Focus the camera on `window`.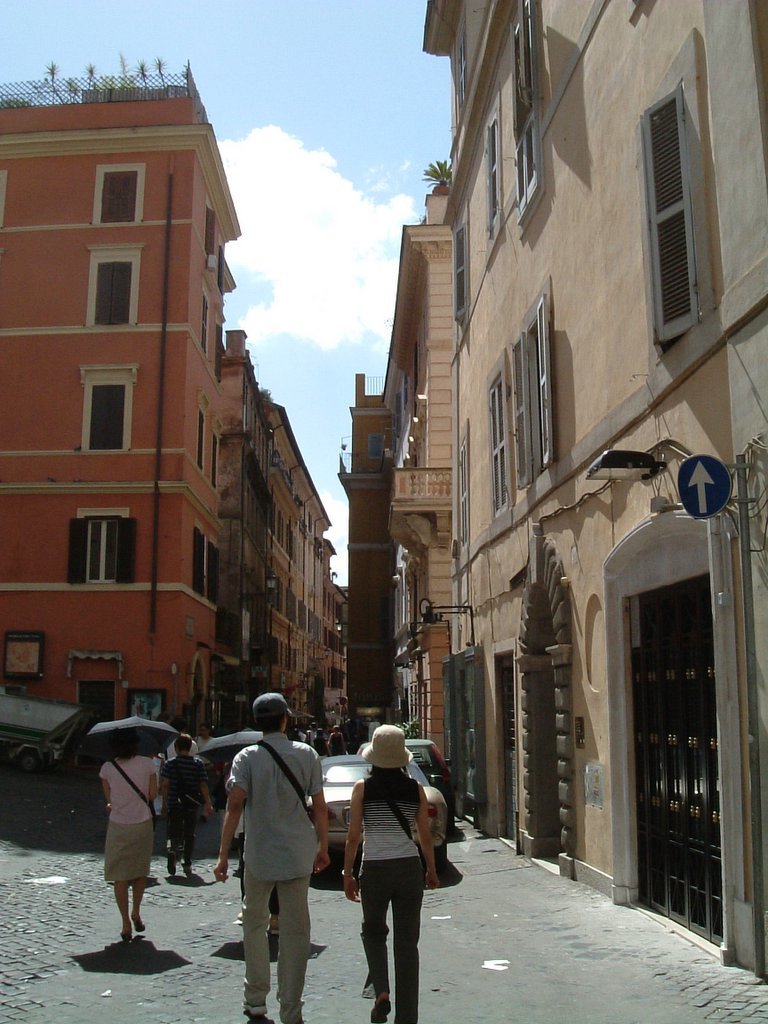
Focus region: box=[196, 391, 210, 472].
